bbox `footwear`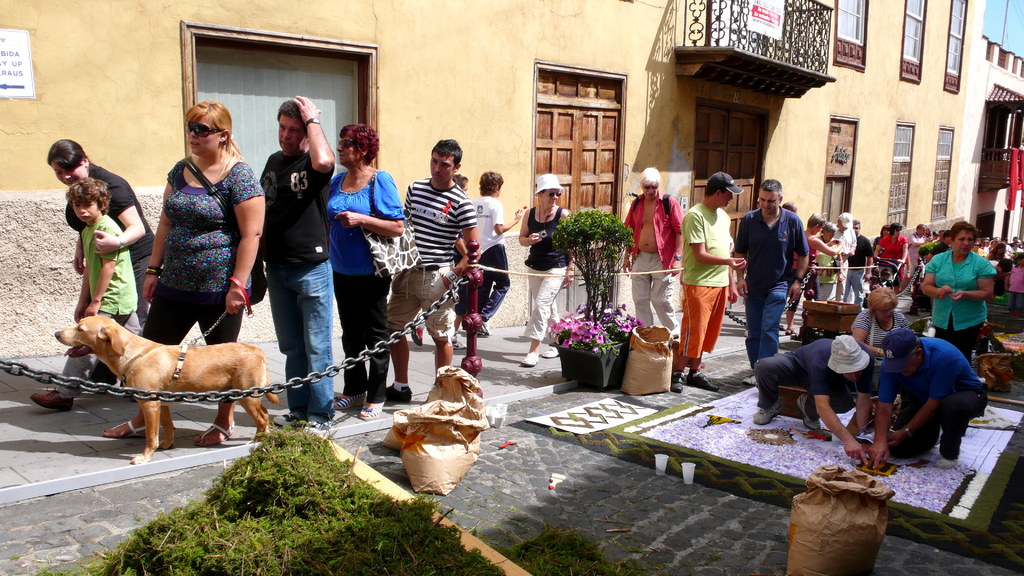
rect(382, 374, 410, 410)
